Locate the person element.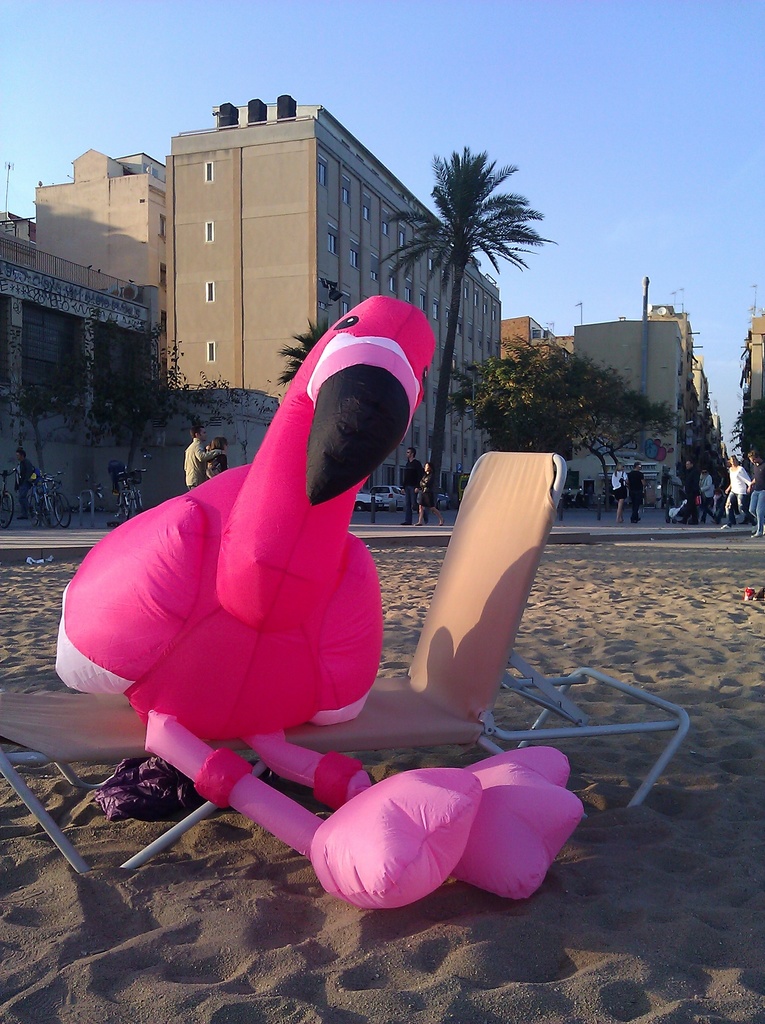
Element bbox: (624,452,646,510).
